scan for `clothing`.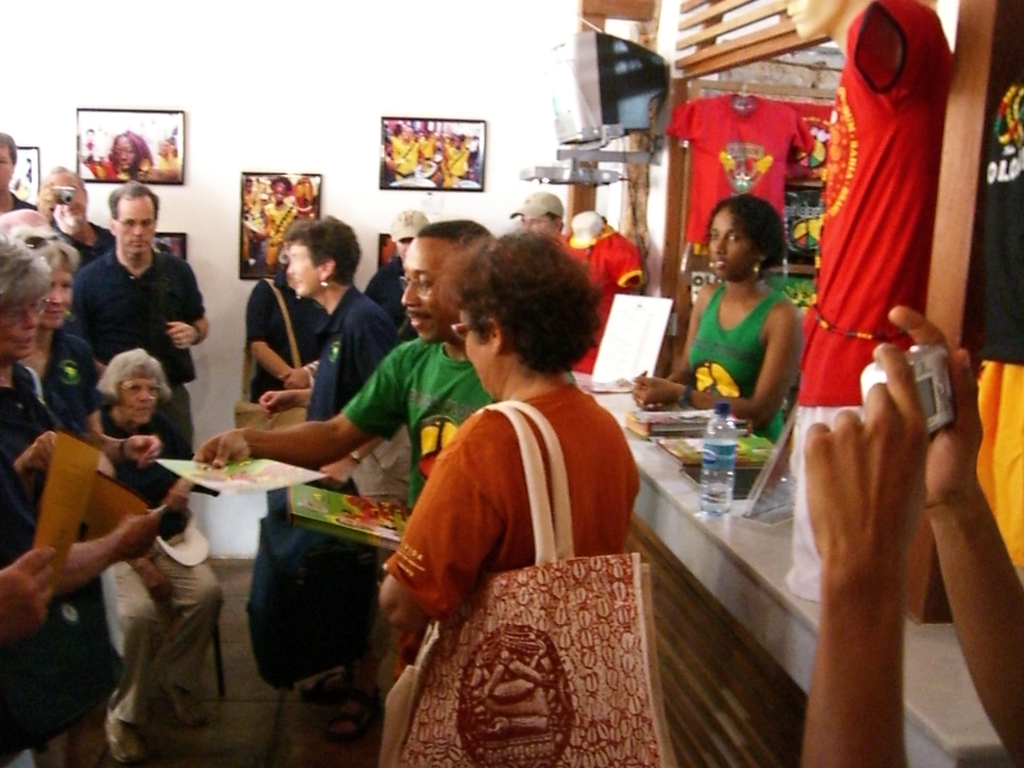
Scan result: bbox(973, 63, 1023, 568).
